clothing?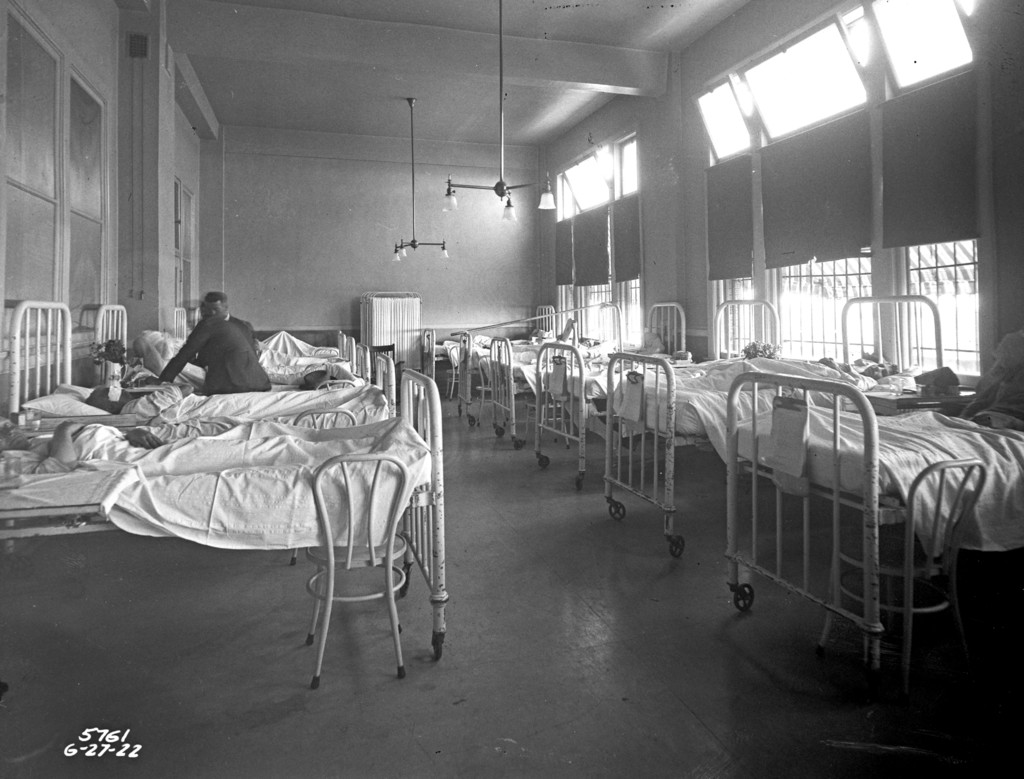
x1=226 y1=314 x2=255 y2=351
